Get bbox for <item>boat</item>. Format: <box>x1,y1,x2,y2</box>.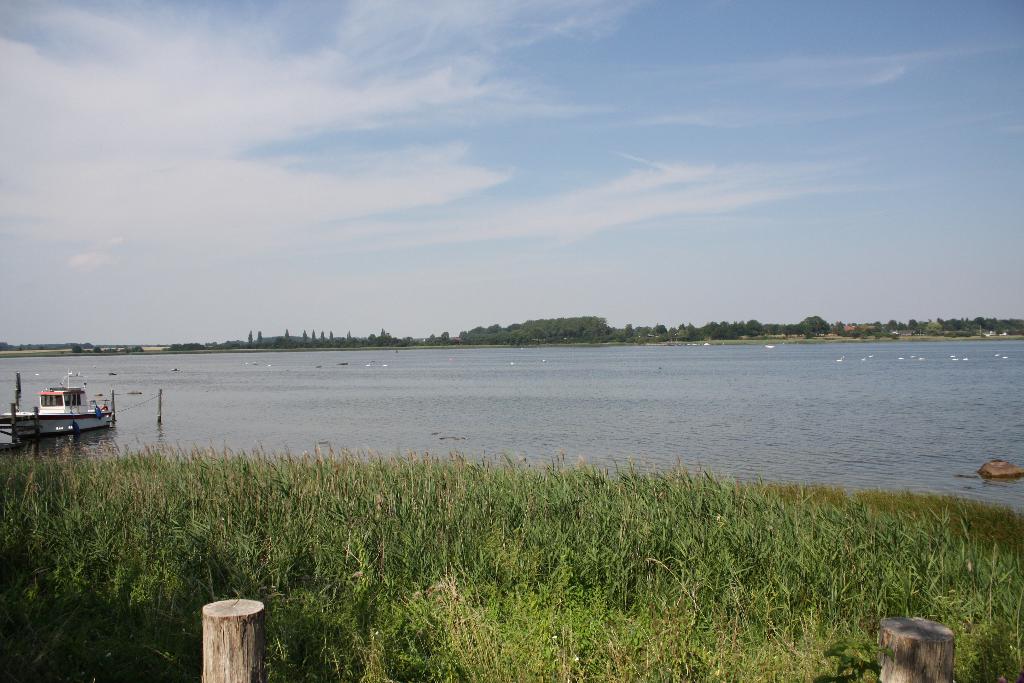
<box>0,371,116,443</box>.
